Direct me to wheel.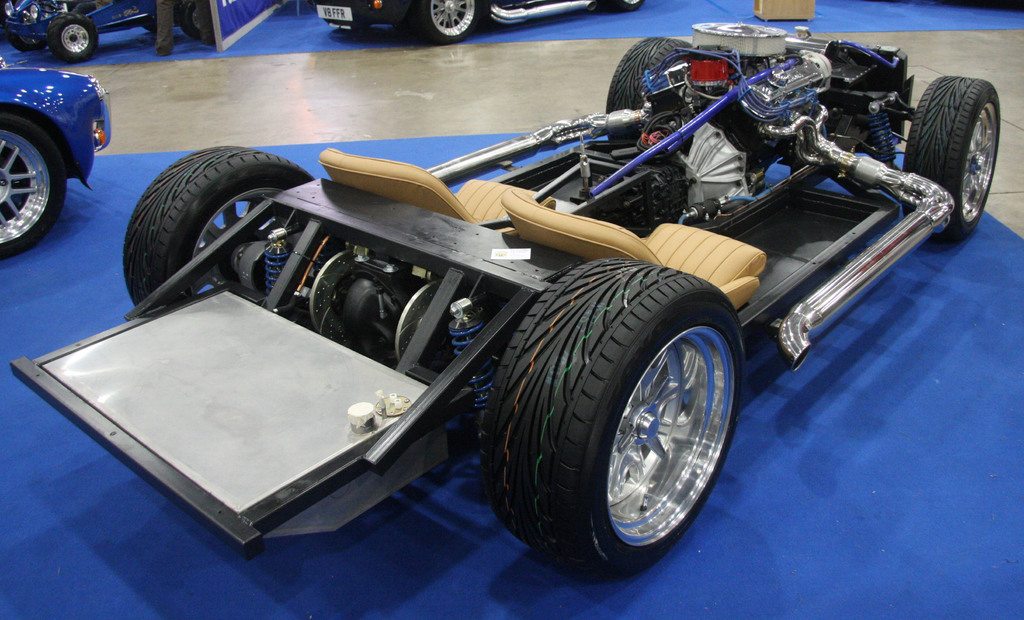
Direction: [124,143,316,314].
